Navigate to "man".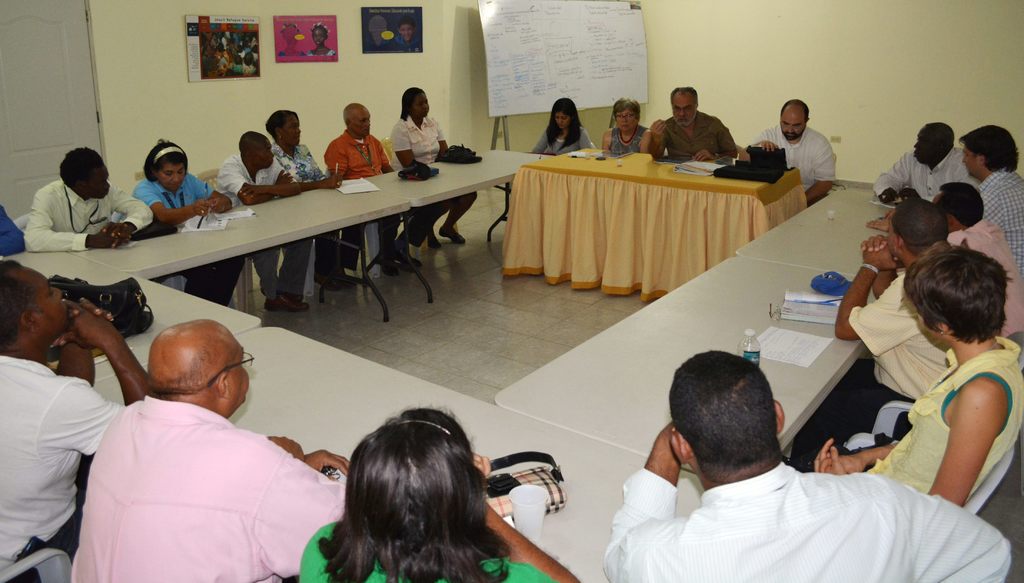
Navigation target: box(645, 82, 740, 166).
